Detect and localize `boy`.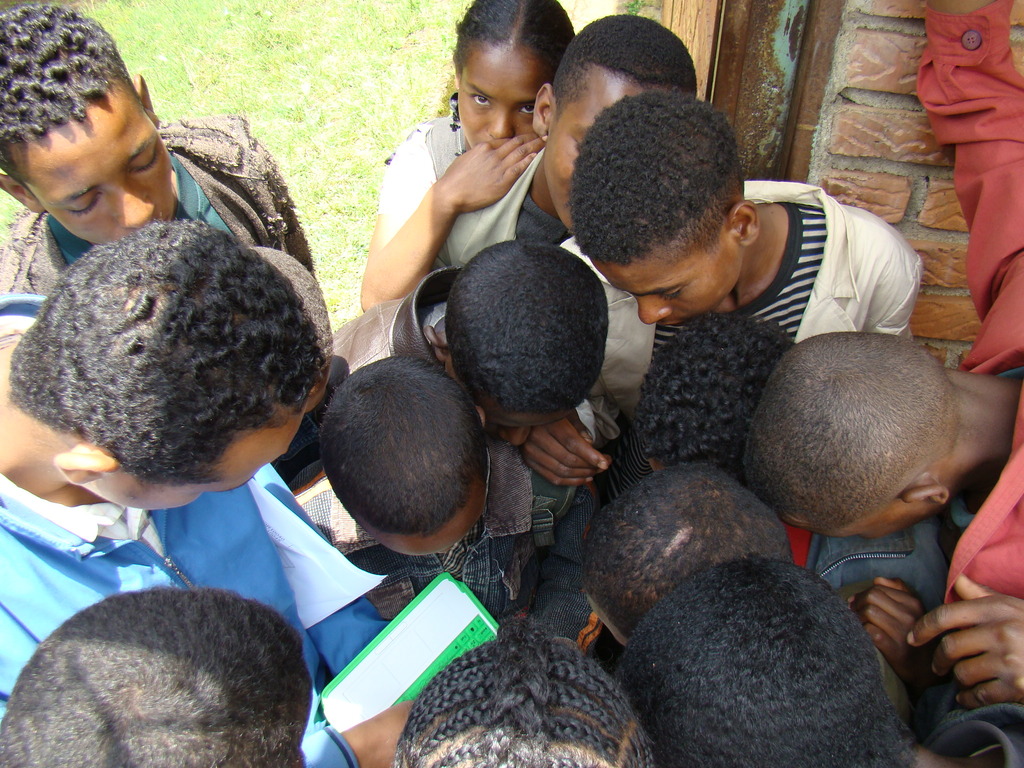
Localized at [x1=738, y1=0, x2=1023, y2=710].
